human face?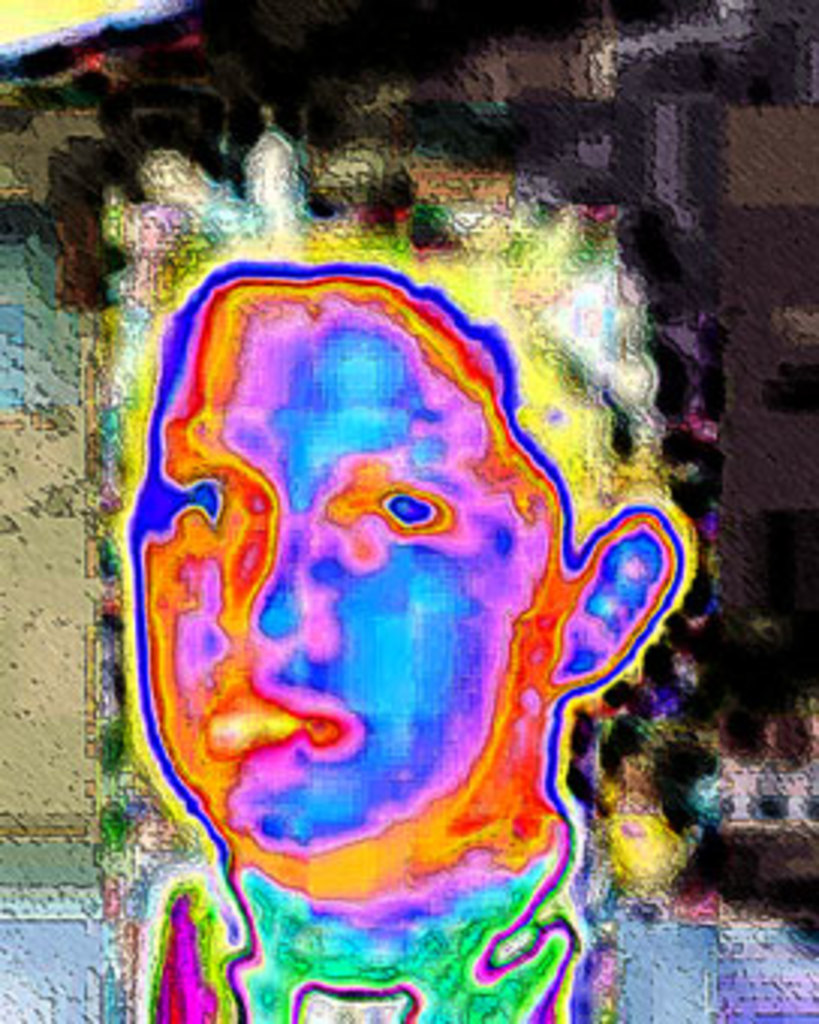
(left=142, top=301, right=569, bottom=864)
